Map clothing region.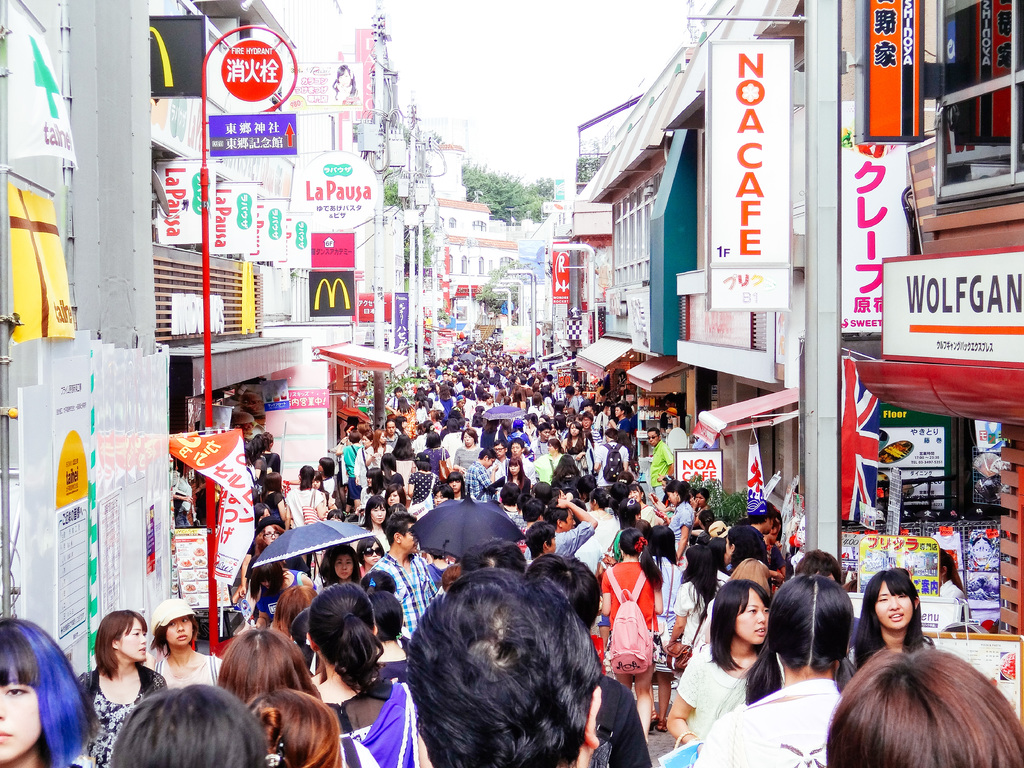
Mapped to {"x1": 463, "y1": 399, "x2": 475, "y2": 426}.
